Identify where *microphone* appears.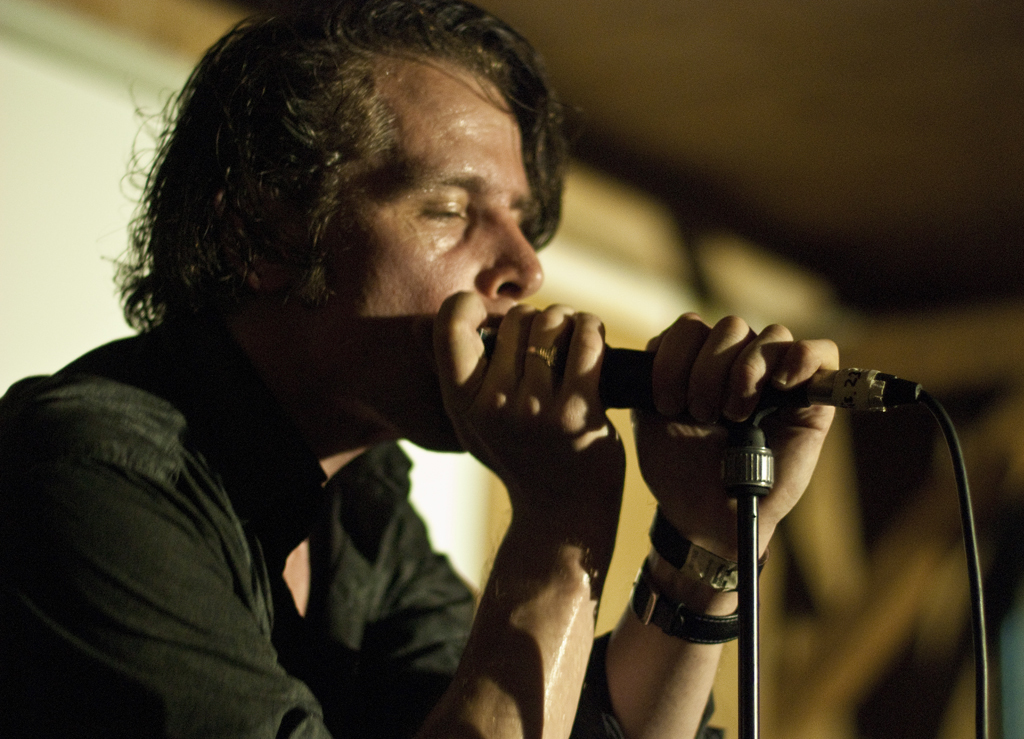
Appears at crop(480, 319, 921, 419).
